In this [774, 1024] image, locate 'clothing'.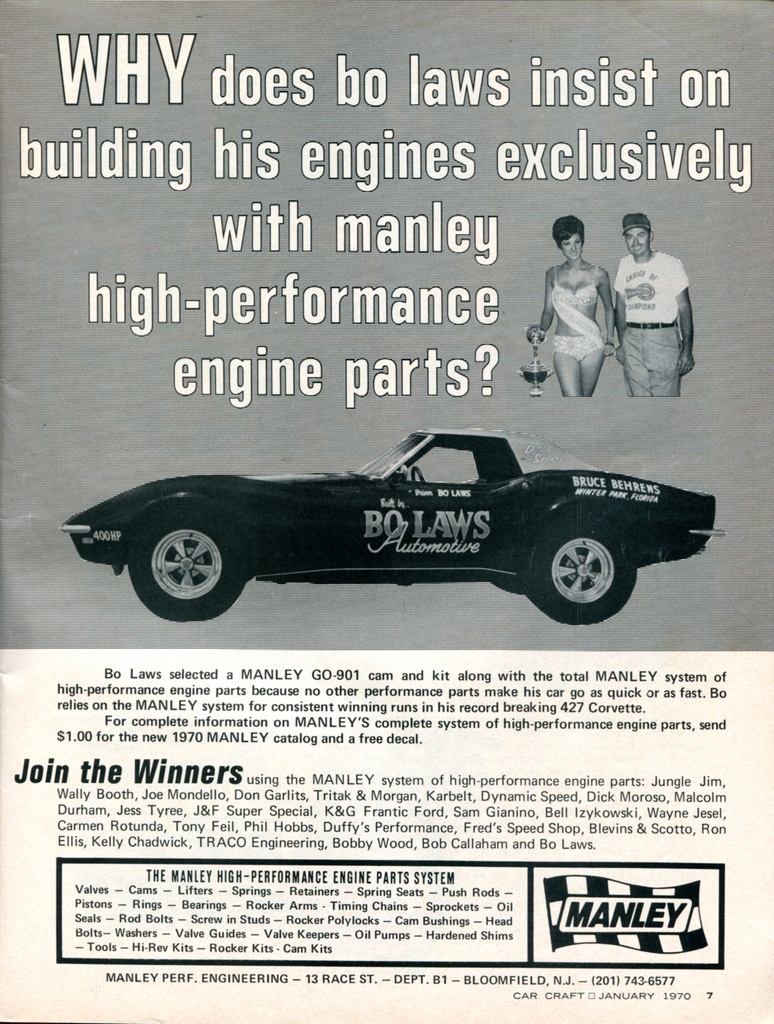
Bounding box: rect(605, 221, 697, 400).
